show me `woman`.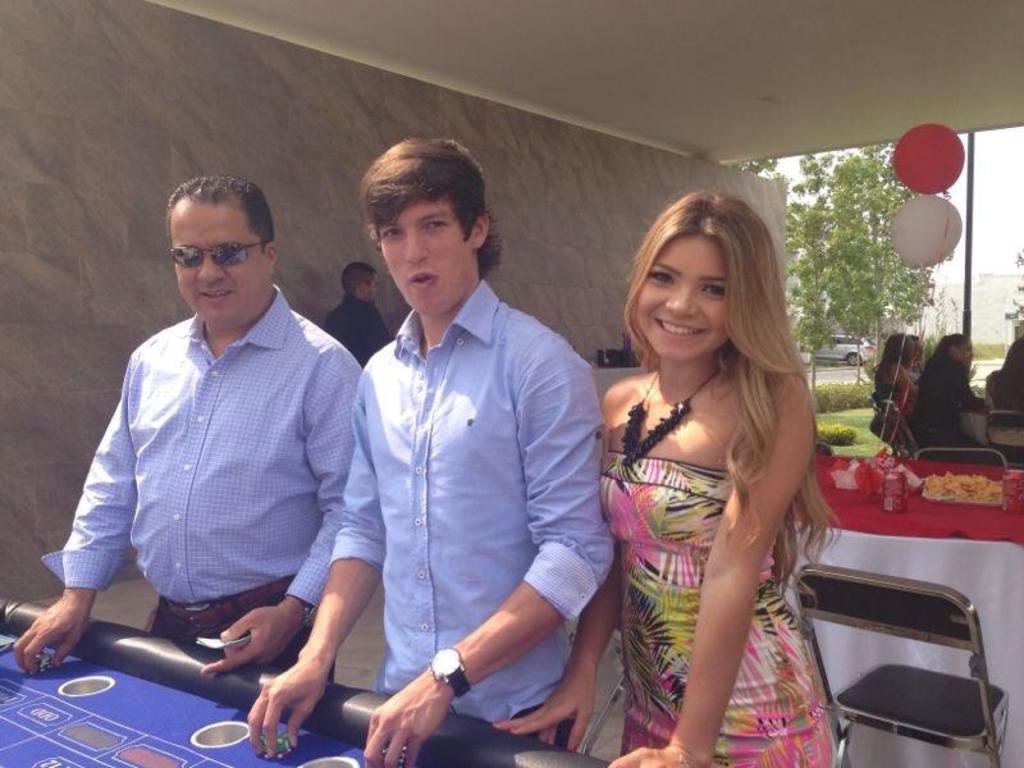
`woman` is here: <region>877, 333, 916, 456</region>.
